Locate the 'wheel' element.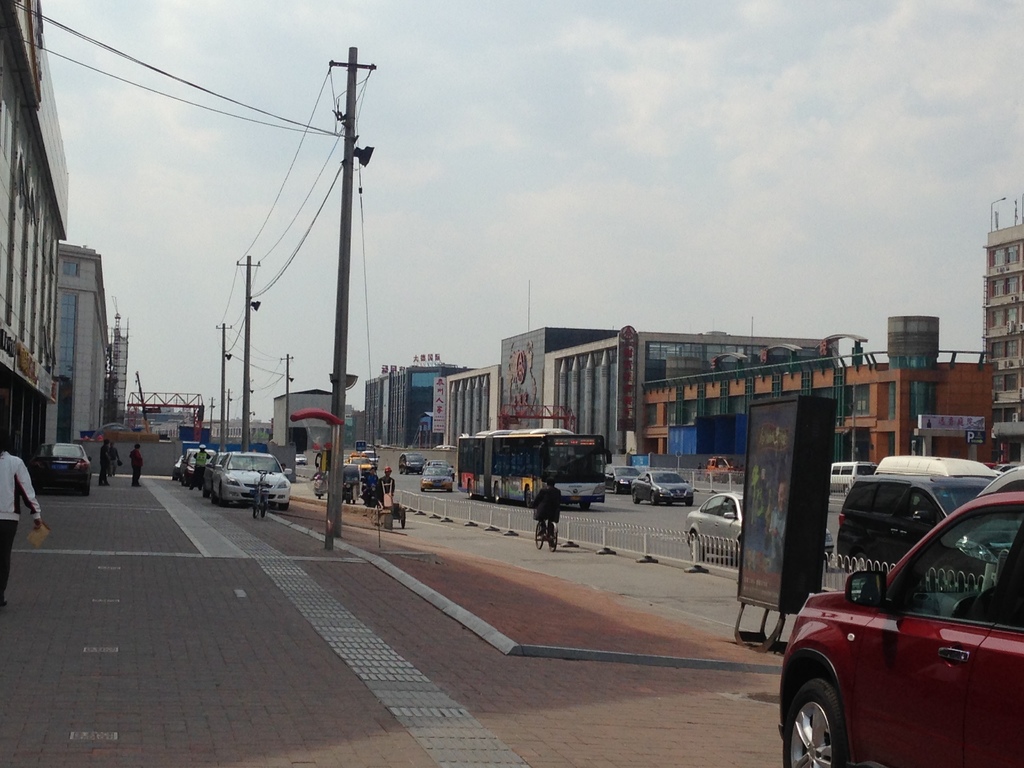
Element bbox: {"left": 793, "top": 652, "right": 874, "bottom": 761}.
